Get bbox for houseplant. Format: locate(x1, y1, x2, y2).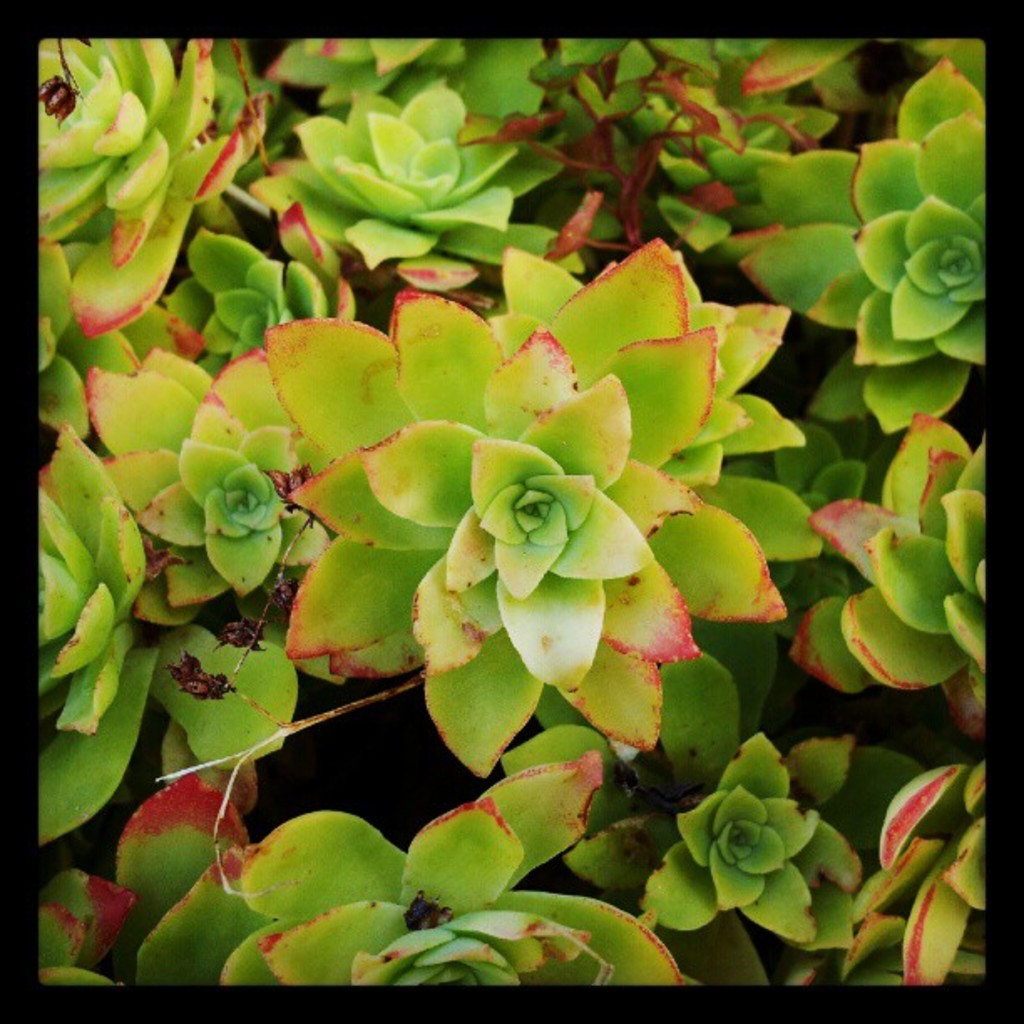
locate(62, 134, 972, 1023).
